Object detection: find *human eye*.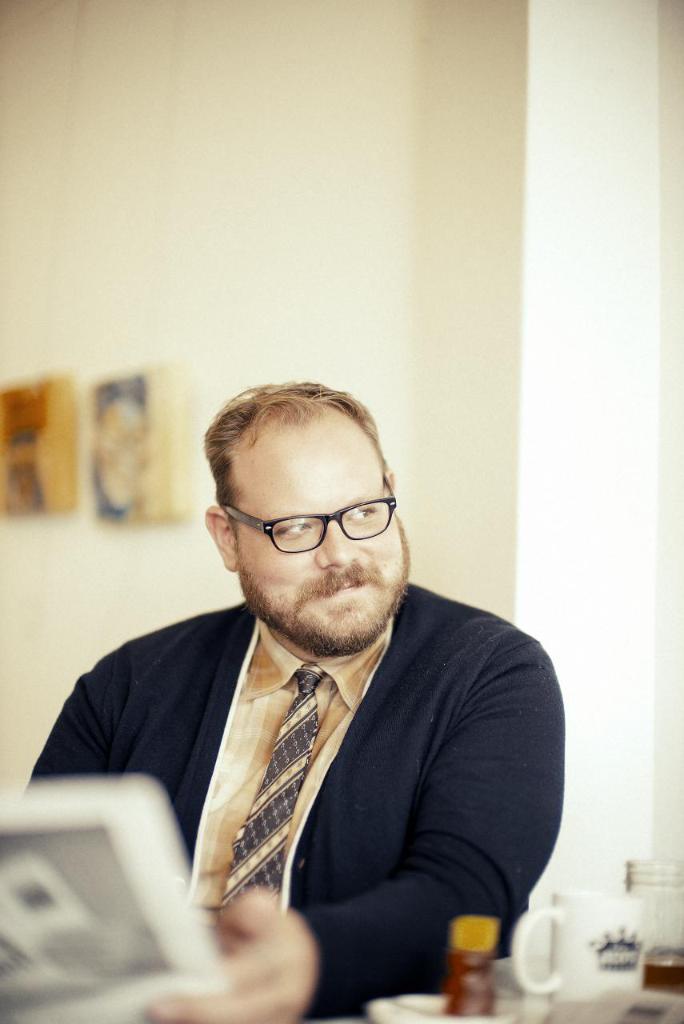
(x1=278, y1=520, x2=315, y2=534).
